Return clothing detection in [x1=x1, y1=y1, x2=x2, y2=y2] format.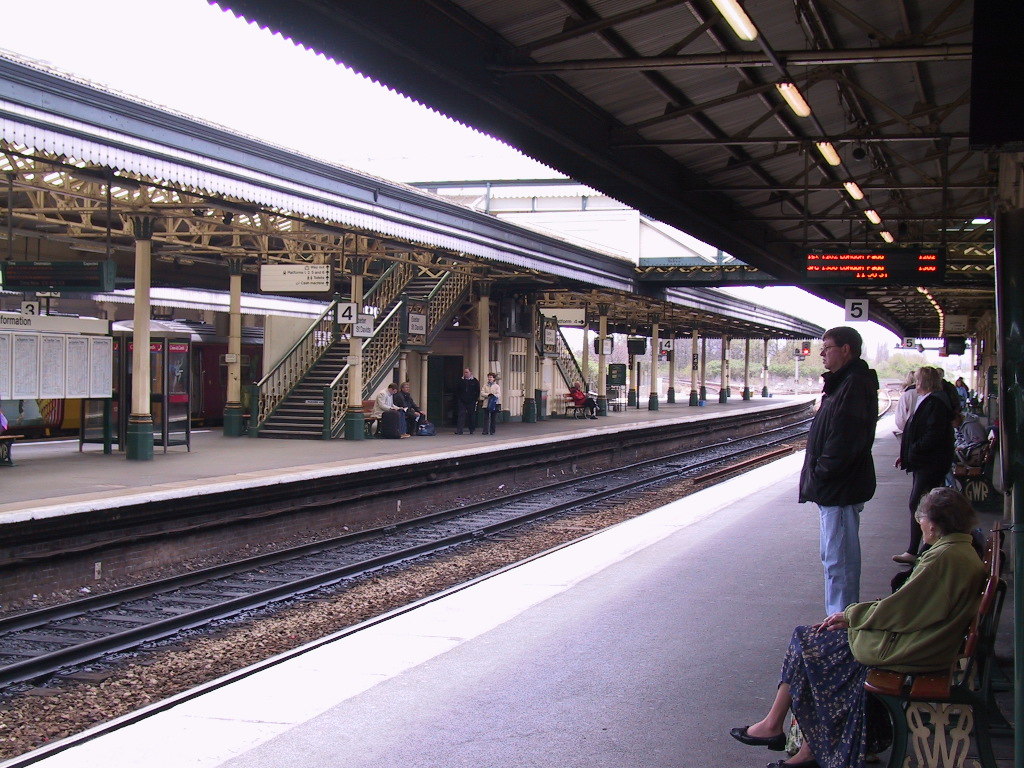
[x1=567, y1=386, x2=599, y2=413].
